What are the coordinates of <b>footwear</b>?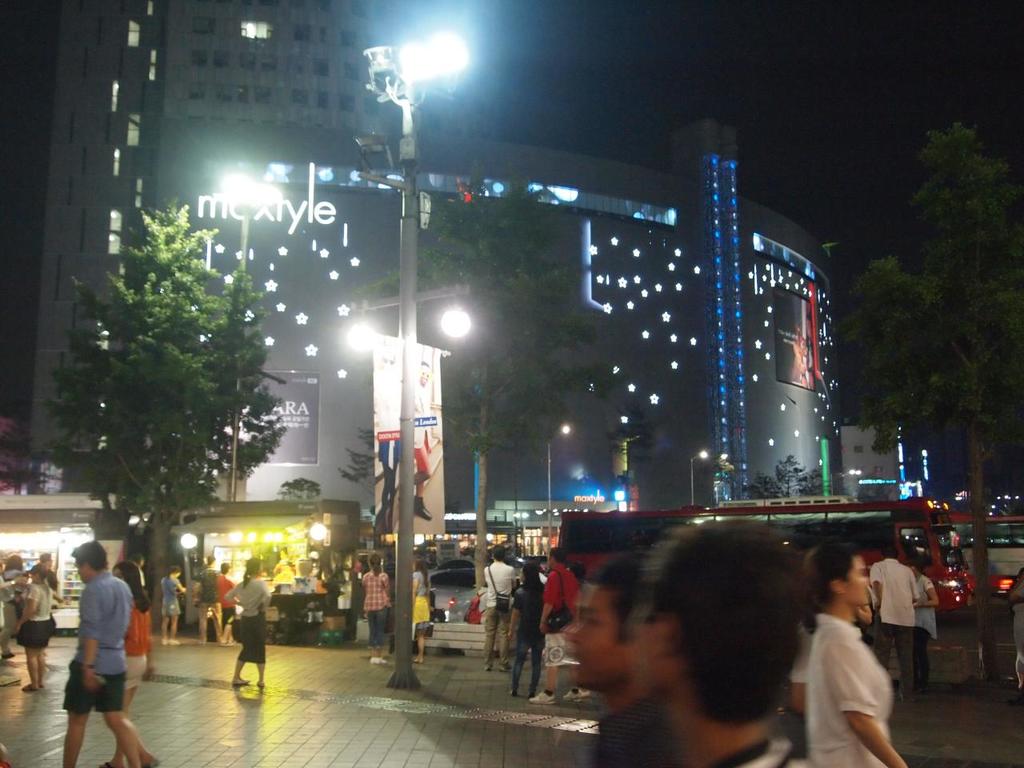
rect(158, 638, 179, 646).
